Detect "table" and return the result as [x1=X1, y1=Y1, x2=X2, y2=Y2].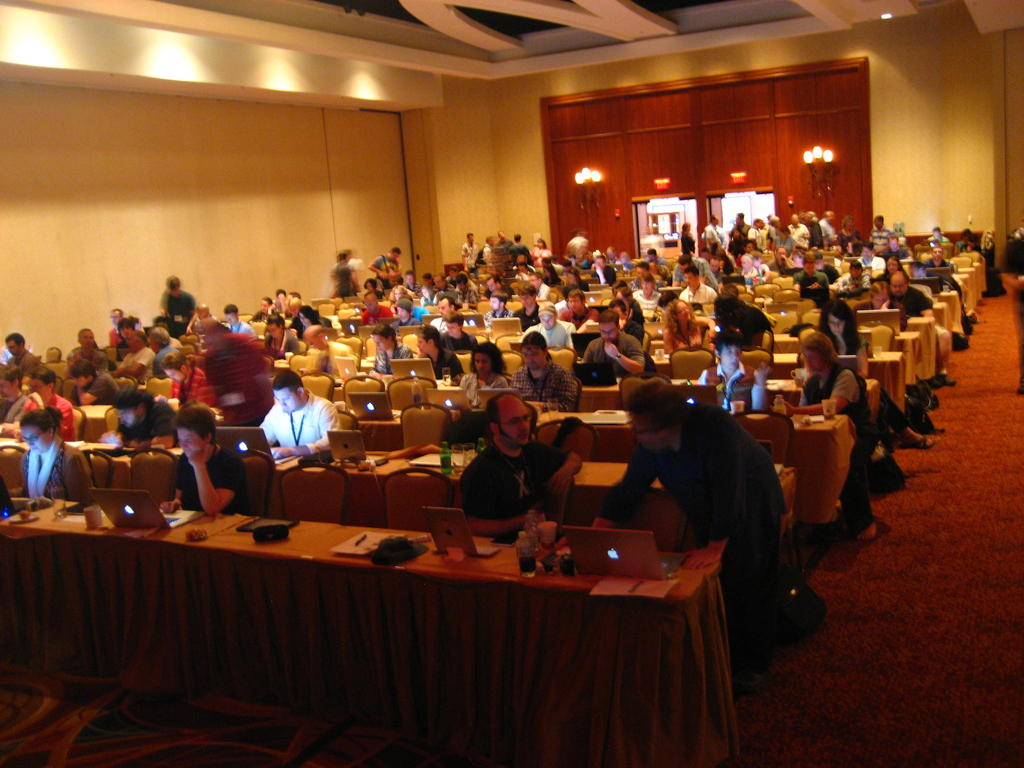
[x1=29, y1=488, x2=763, y2=755].
